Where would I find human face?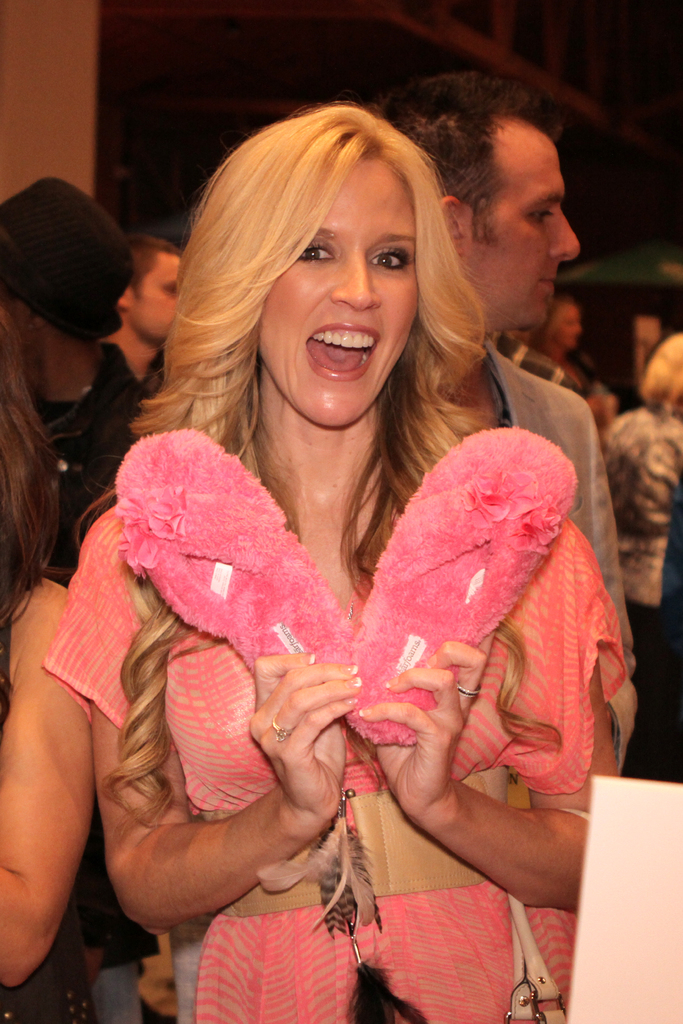
At Rect(251, 153, 420, 433).
